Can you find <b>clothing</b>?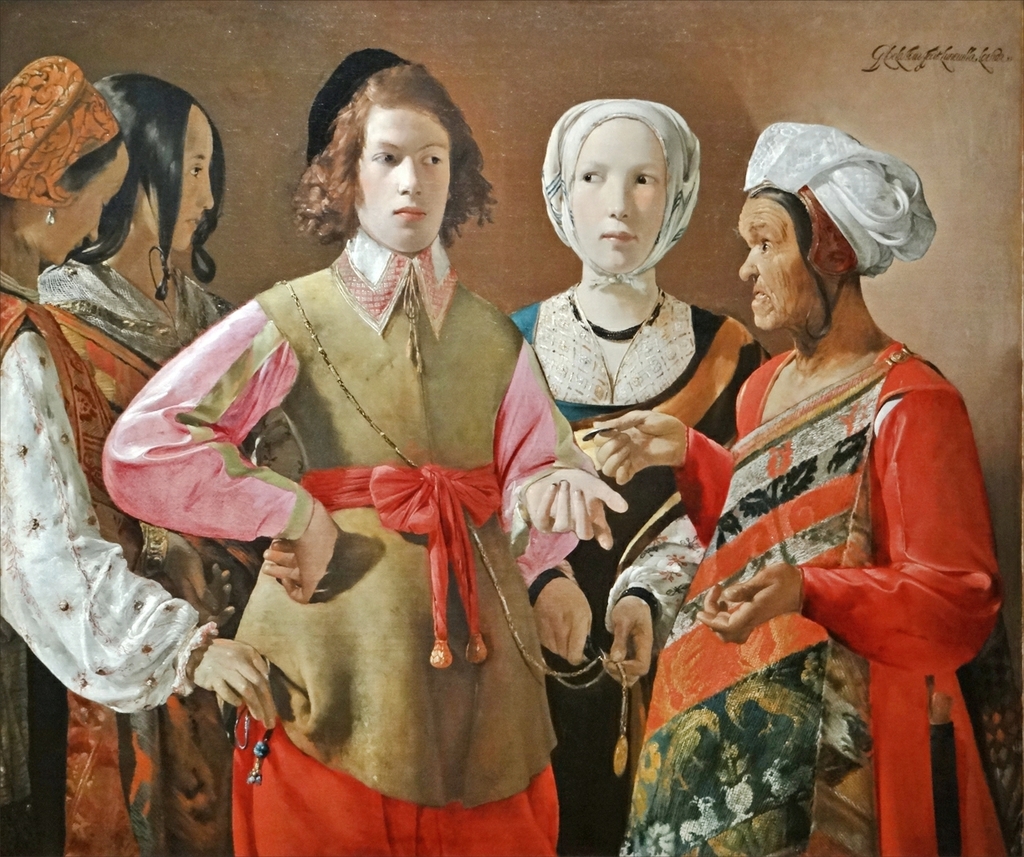
Yes, bounding box: BBox(617, 350, 1002, 856).
